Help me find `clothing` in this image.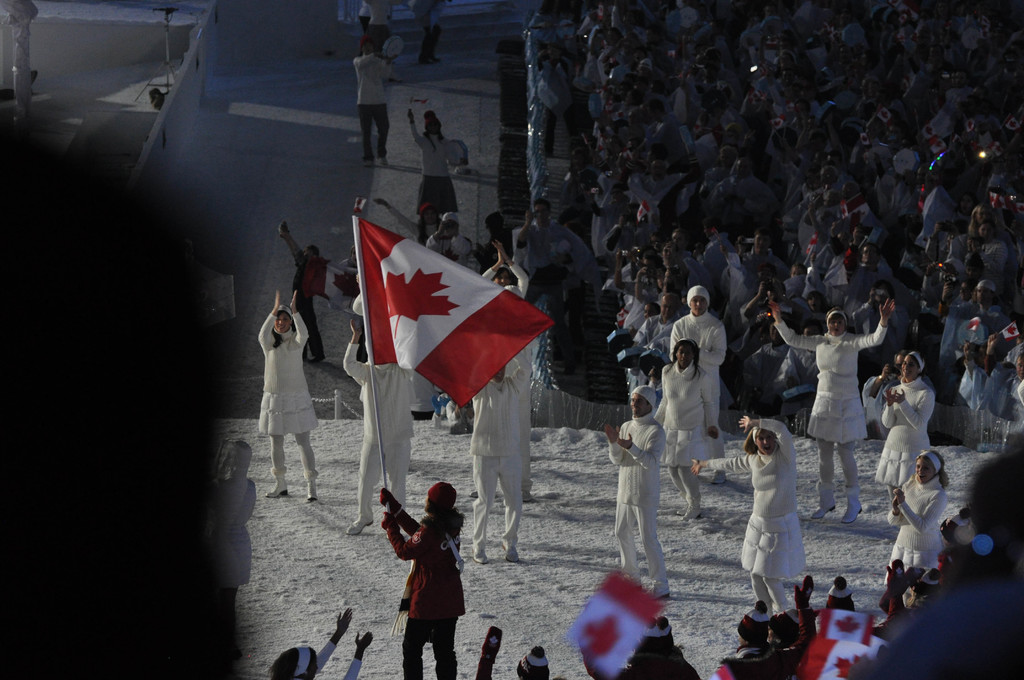
Found it: bbox=[314, 634, 361, 679].
